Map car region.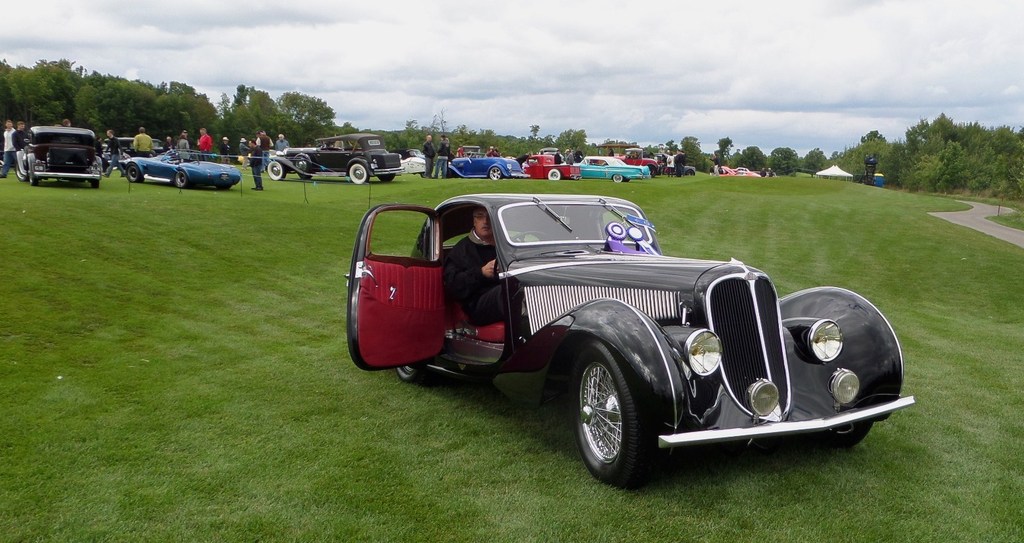
Mapped to l=347, t=196, r=924, b=477.
